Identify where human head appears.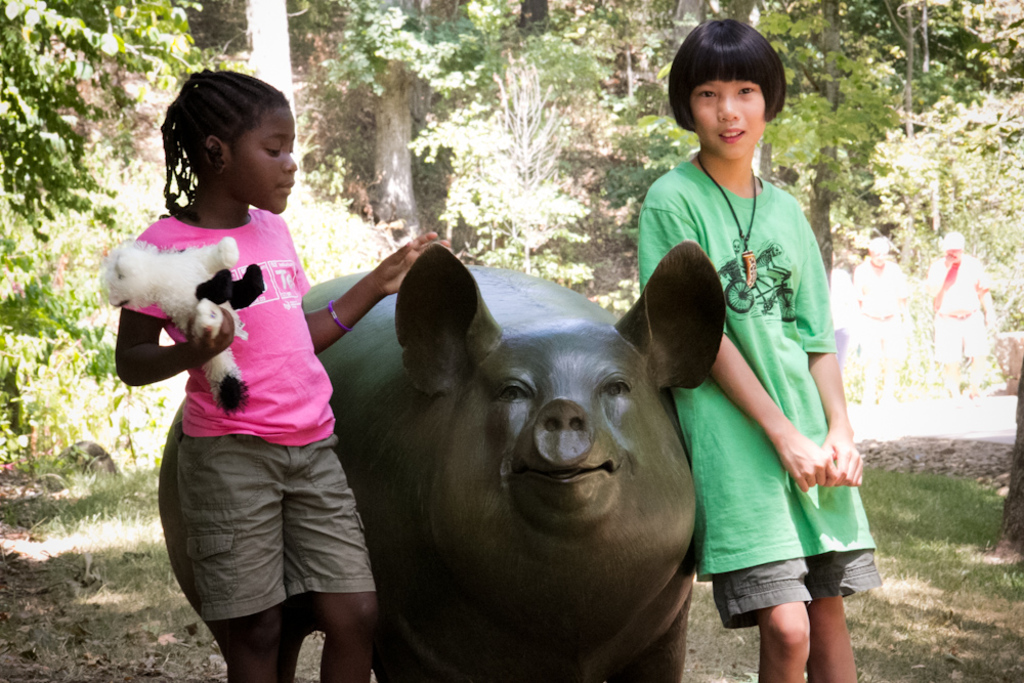
Appears at bbox=(941, 229, 964, 266).
